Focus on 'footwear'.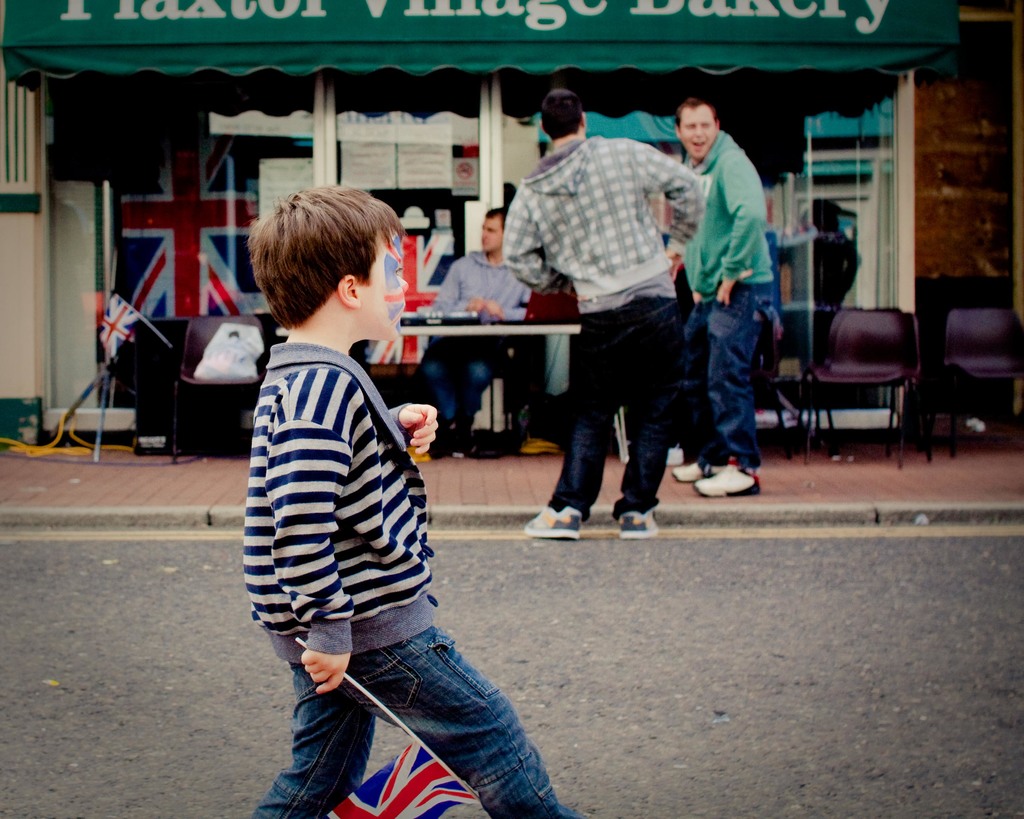
Focused at detection(619, 510, 662, 542).
